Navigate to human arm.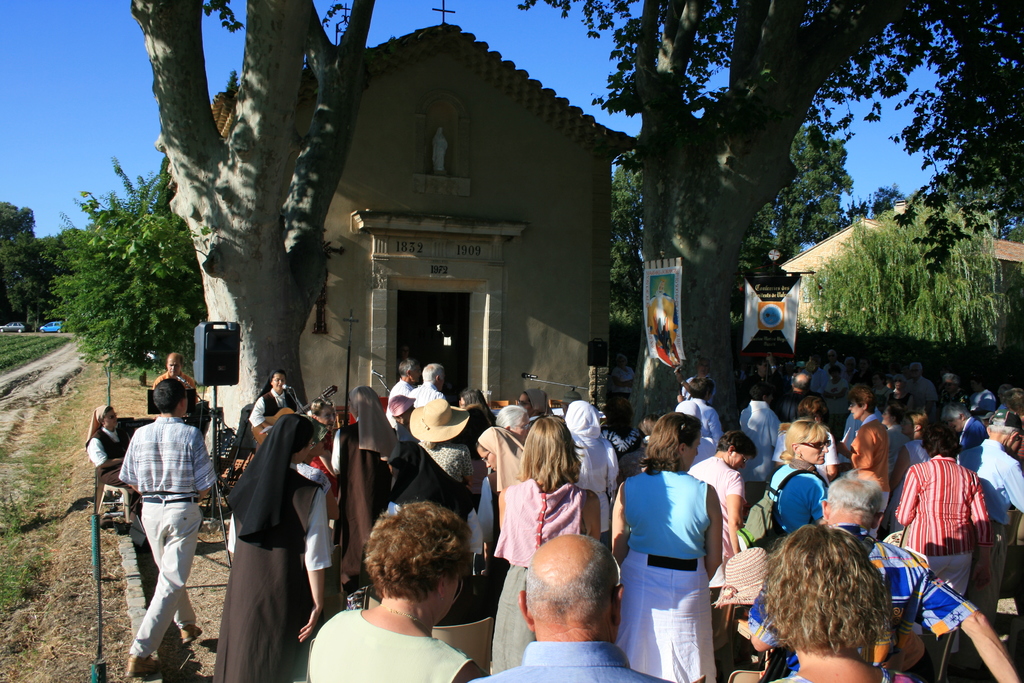
Navigation target: bbox(888, 460, 922, 536).
